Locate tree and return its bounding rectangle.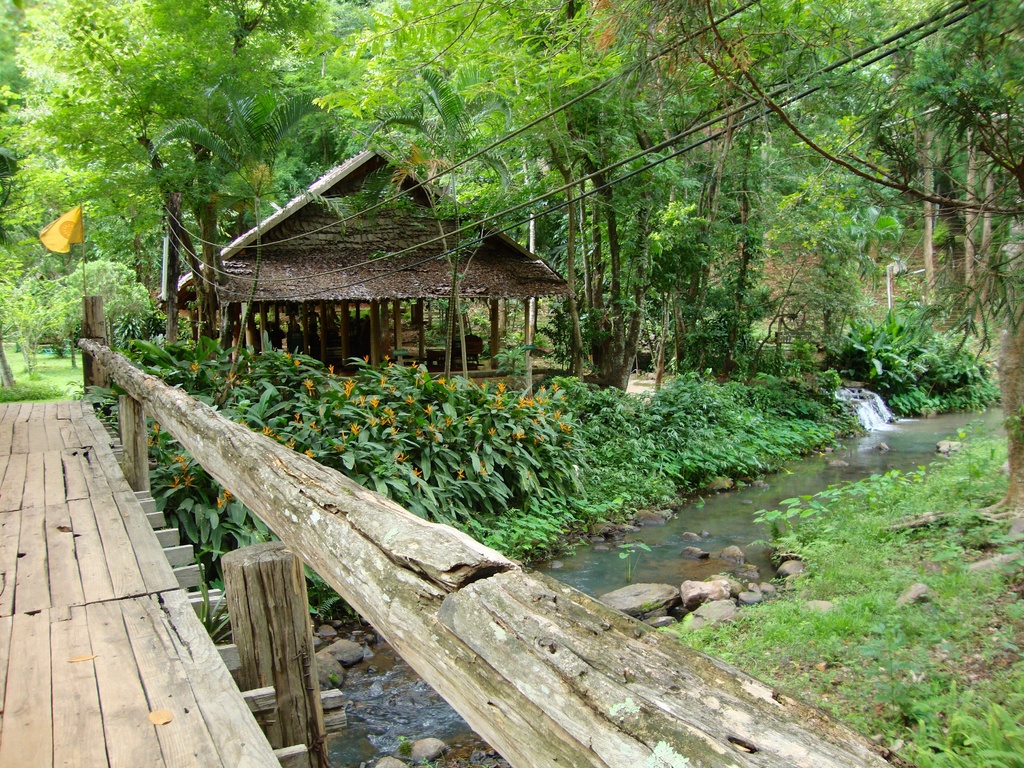
(161,77,369,417).
